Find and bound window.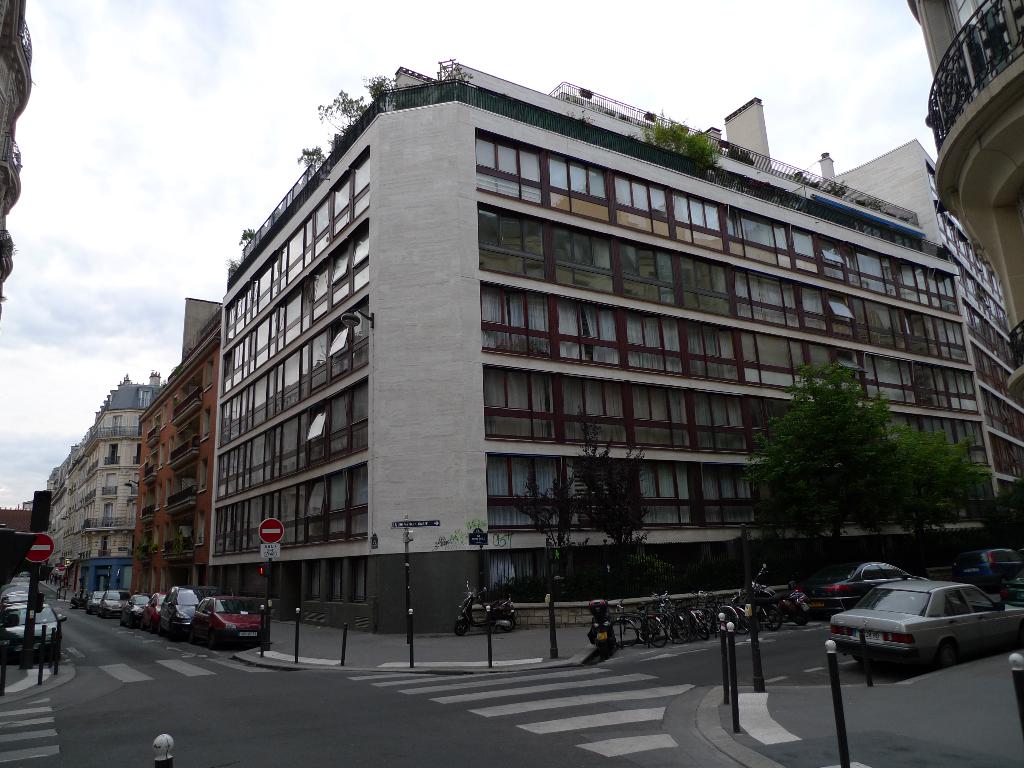
Bound: region(332, 391, 349, 453).
